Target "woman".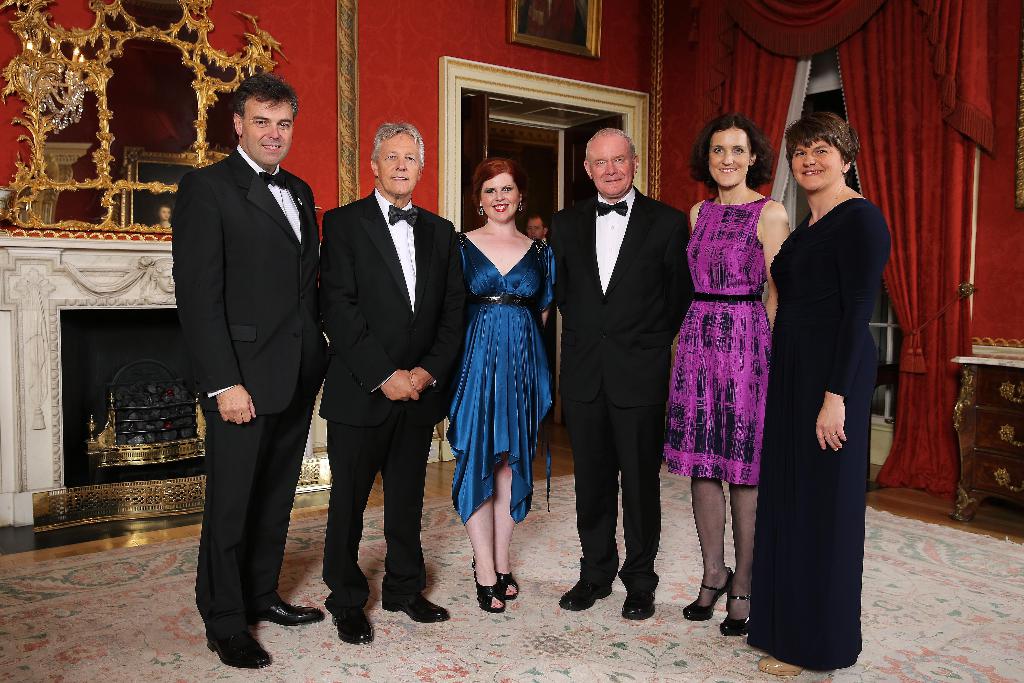
Target region: crop(747, 108, 895, 668).
